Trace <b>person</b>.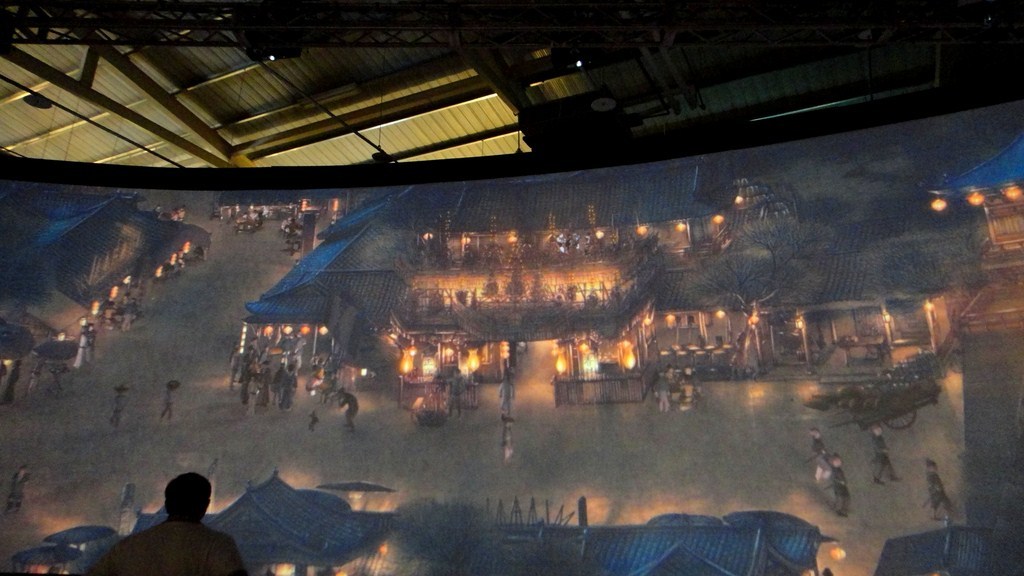
Traced to 155 388 171 421.
